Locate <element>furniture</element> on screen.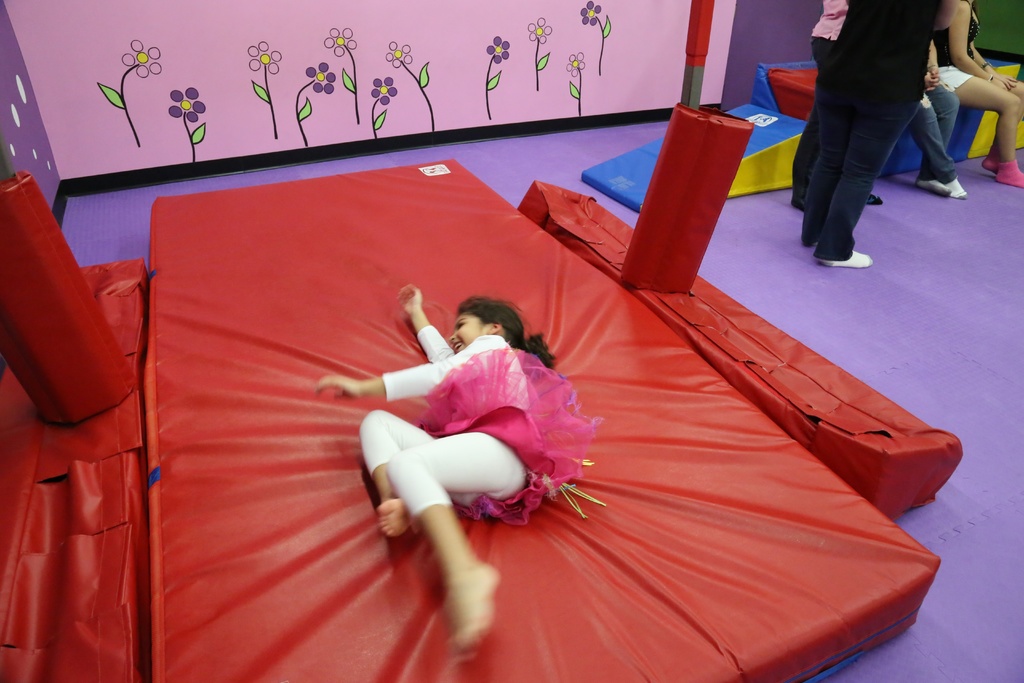
On screen at crop(581, 56, 1023, 213).
